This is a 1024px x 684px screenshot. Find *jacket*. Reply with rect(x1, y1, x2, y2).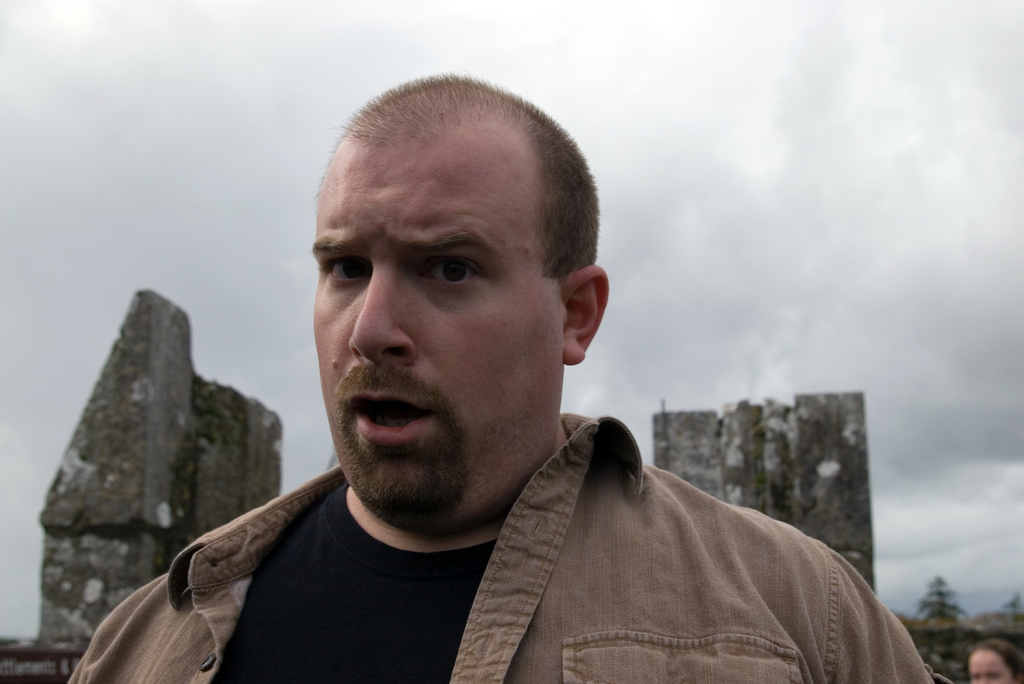
rect(61, 395, 944, 683).
